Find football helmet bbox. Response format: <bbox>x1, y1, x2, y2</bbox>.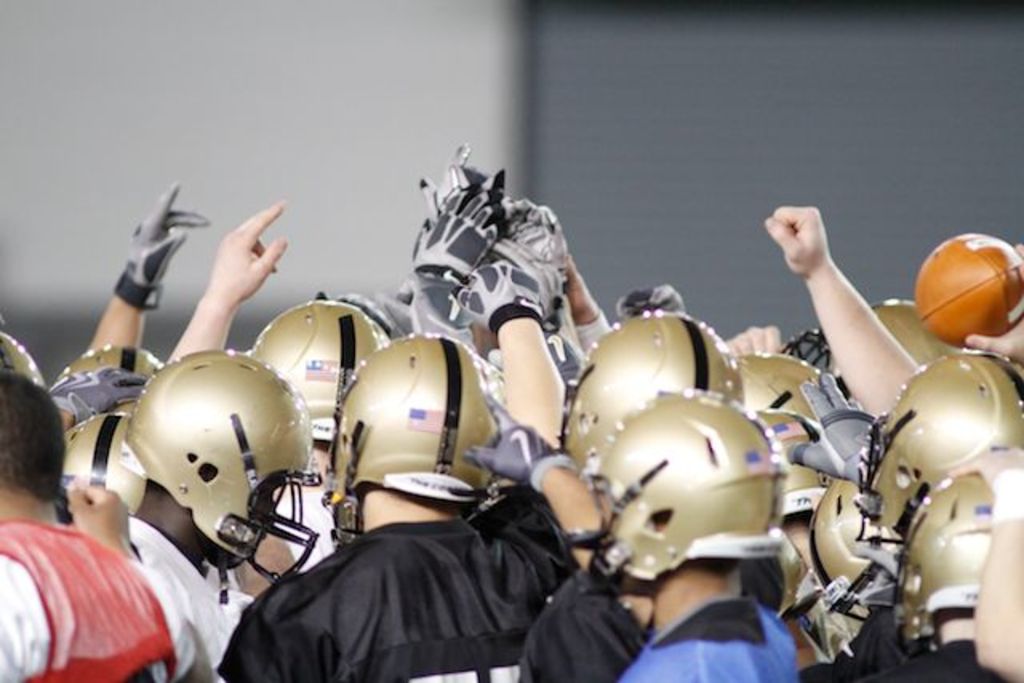
<bbox>550, 310, 741, 481</bbox>.
